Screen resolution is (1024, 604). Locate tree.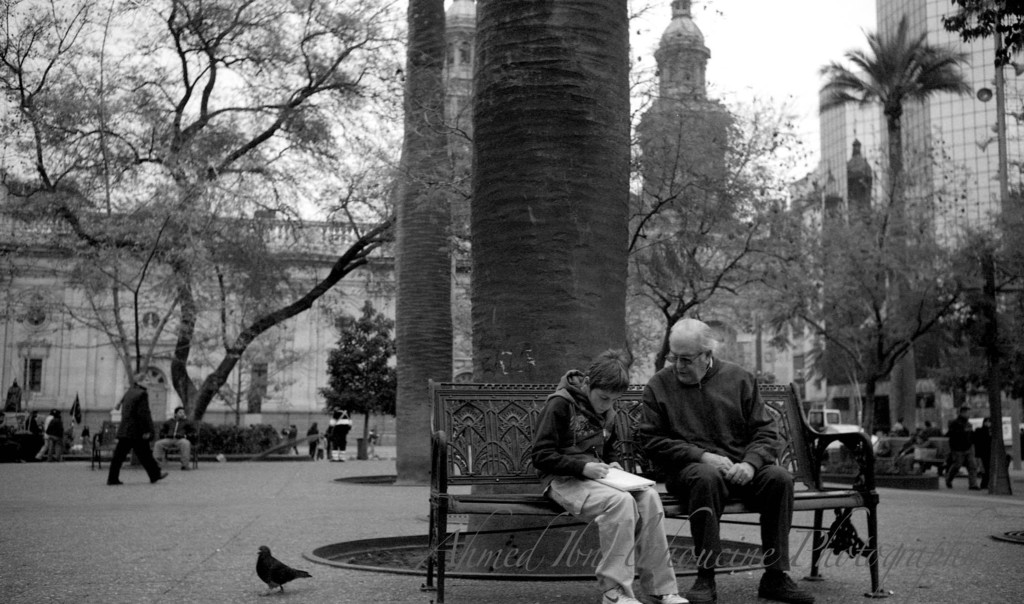
[941, 0, 1023, 472].
